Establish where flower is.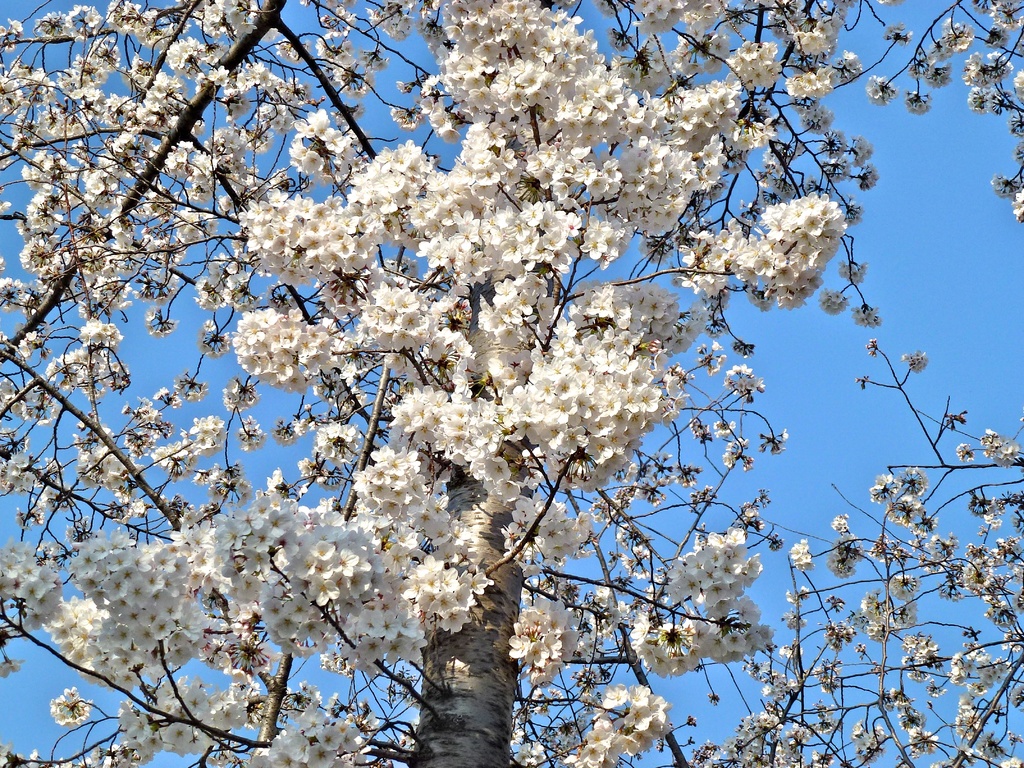
Established at box(883, 23, 918, 43).
